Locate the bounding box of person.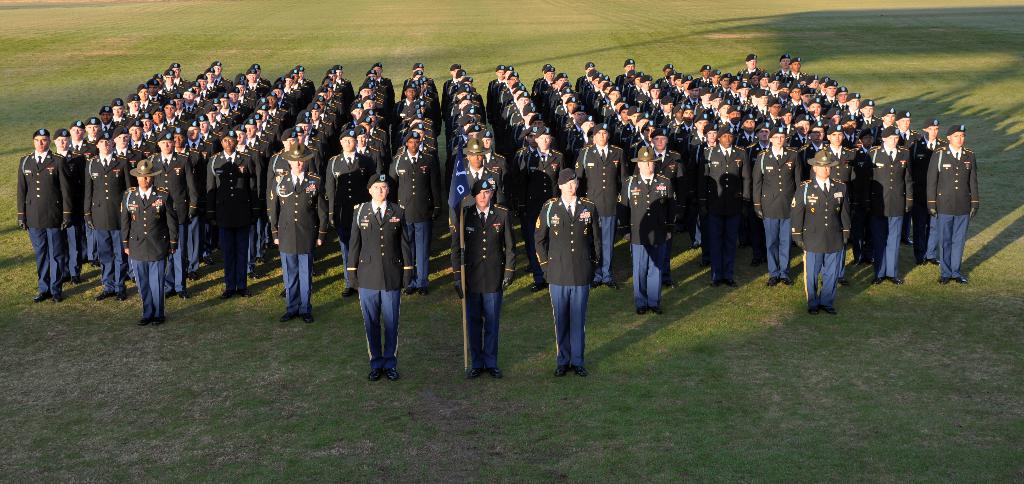
Bounding box: locate(692, 121, 750, 289).
